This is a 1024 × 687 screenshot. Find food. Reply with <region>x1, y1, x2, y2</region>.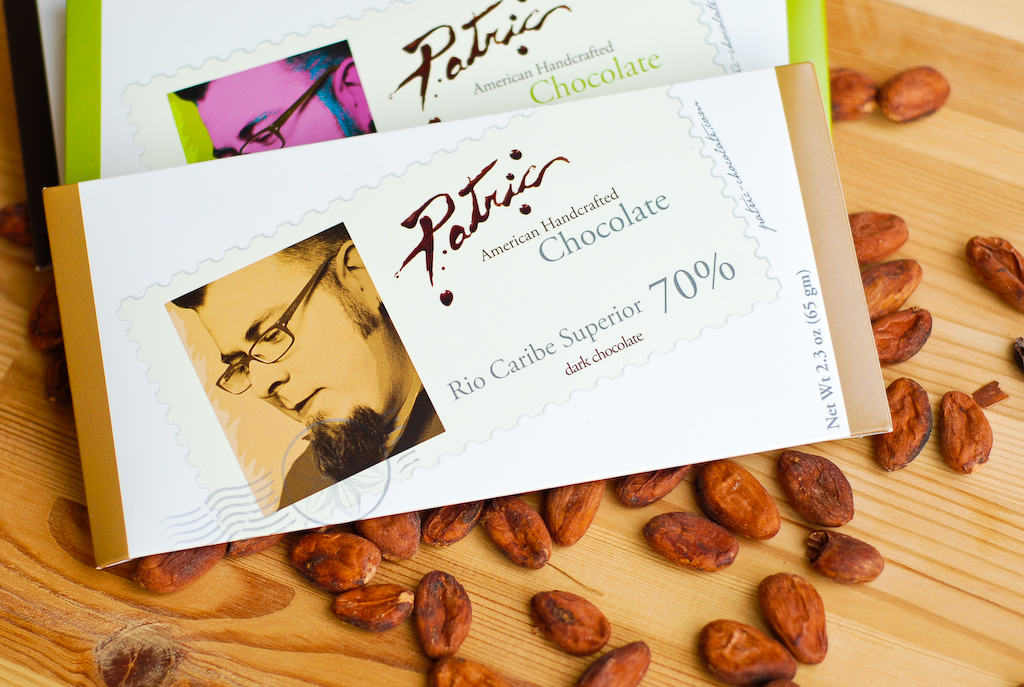
<region>542, 479, 609, 549</region>.
